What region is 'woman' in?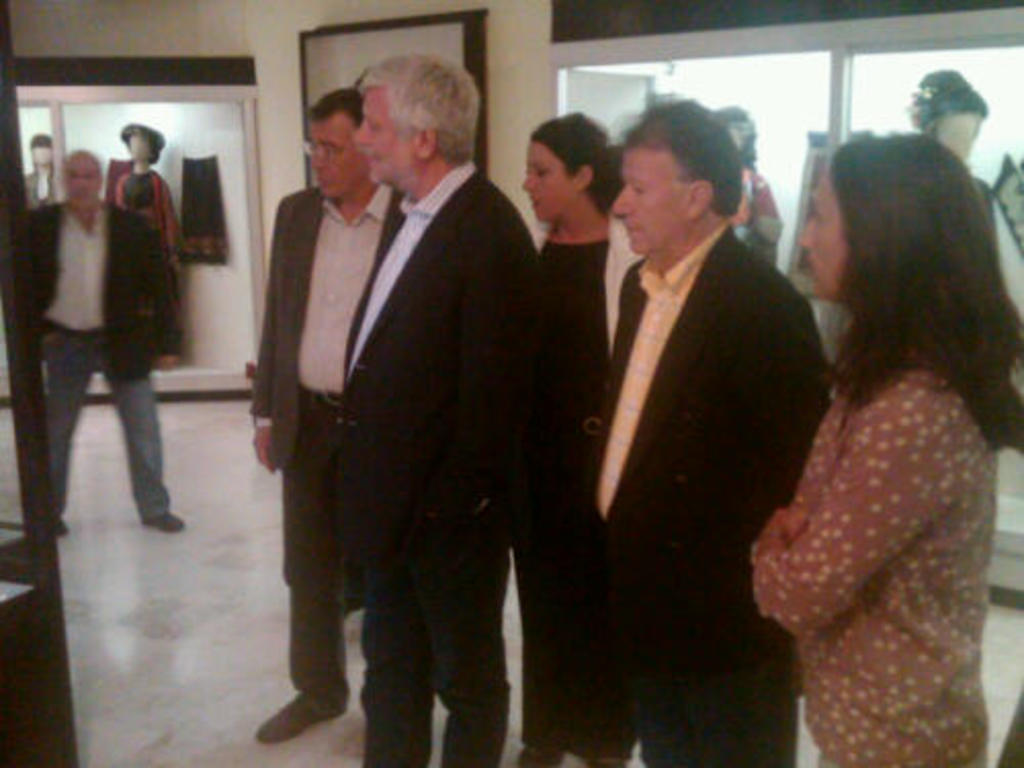
<box>500,106,641,766</box>.
